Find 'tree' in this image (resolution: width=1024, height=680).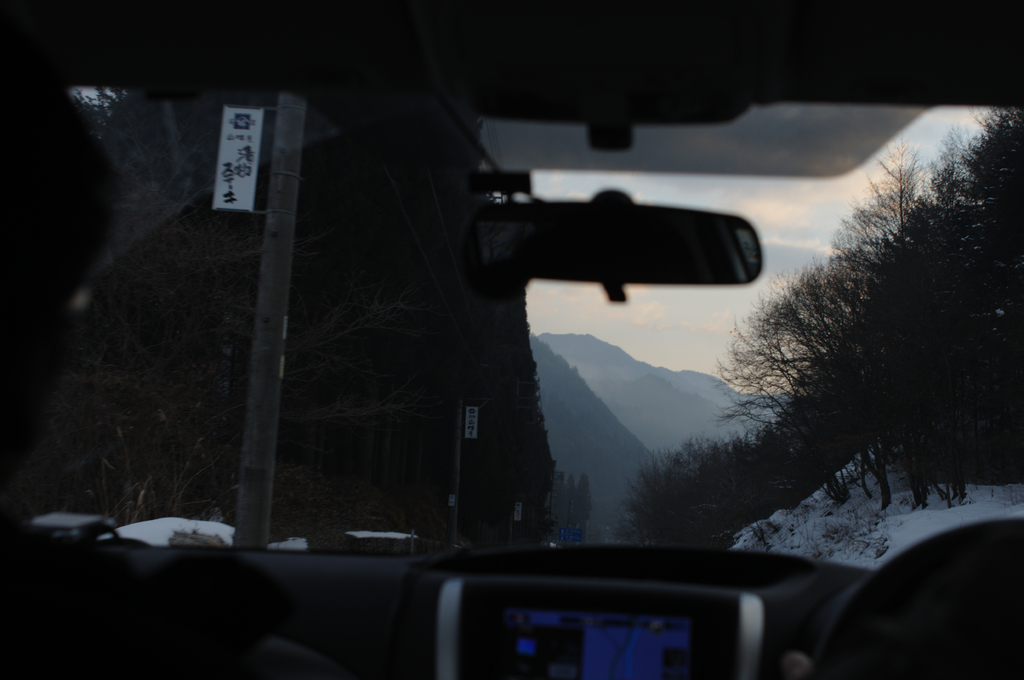
x1=548 y1=469 x2=594 y2=549.
